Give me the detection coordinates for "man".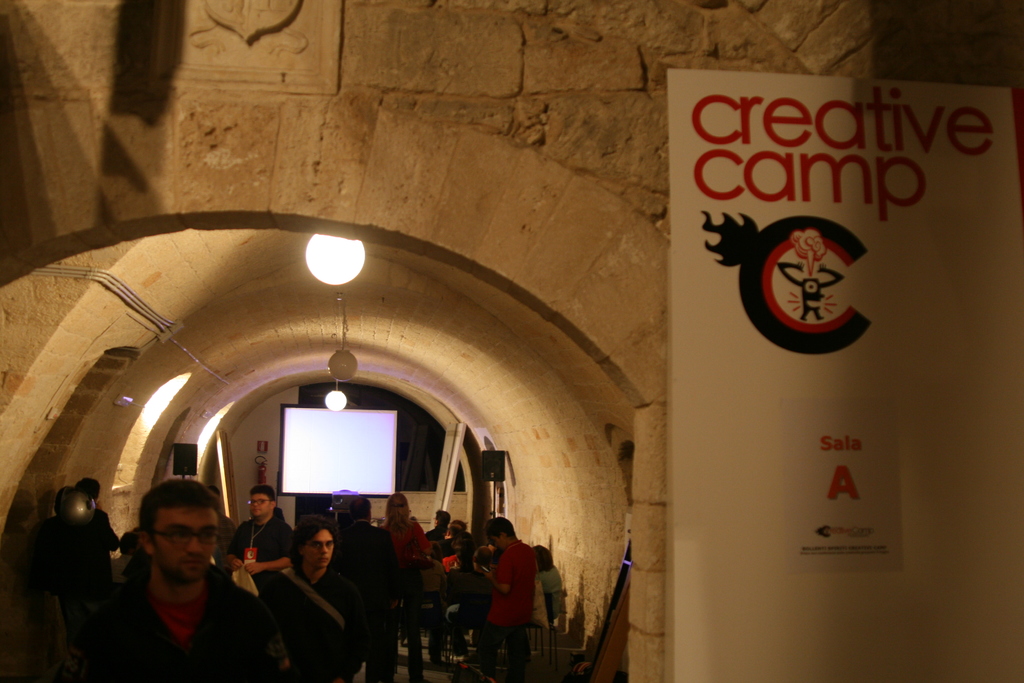
<bbox>88, 487, 272, 675</bbox>.
